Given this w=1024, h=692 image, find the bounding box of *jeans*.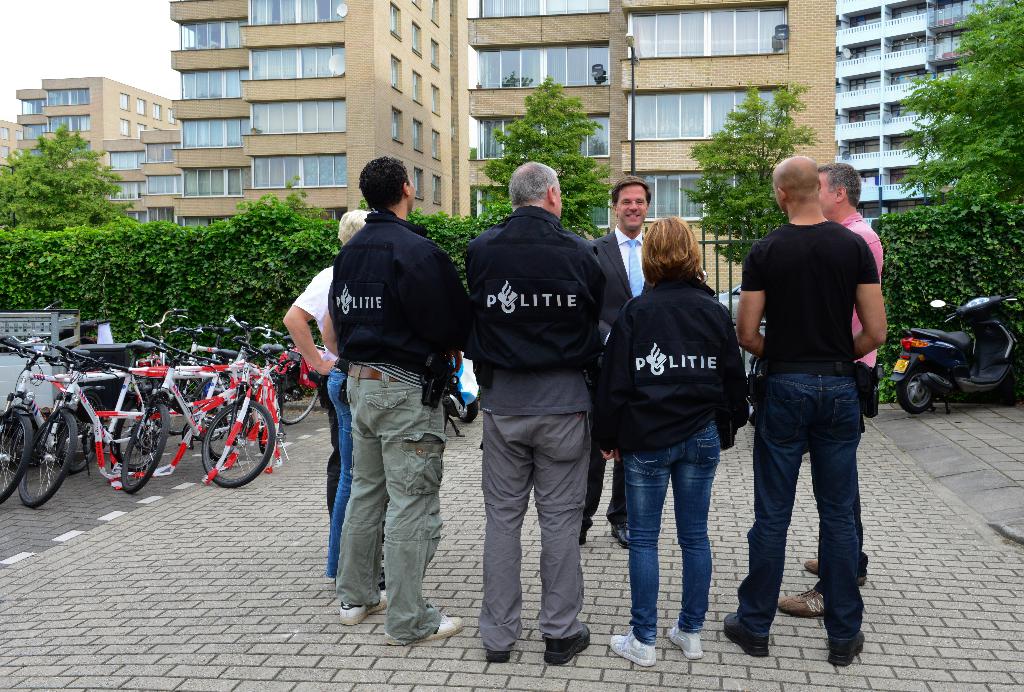
(left=627, top=424, right=721, bottom=640).
